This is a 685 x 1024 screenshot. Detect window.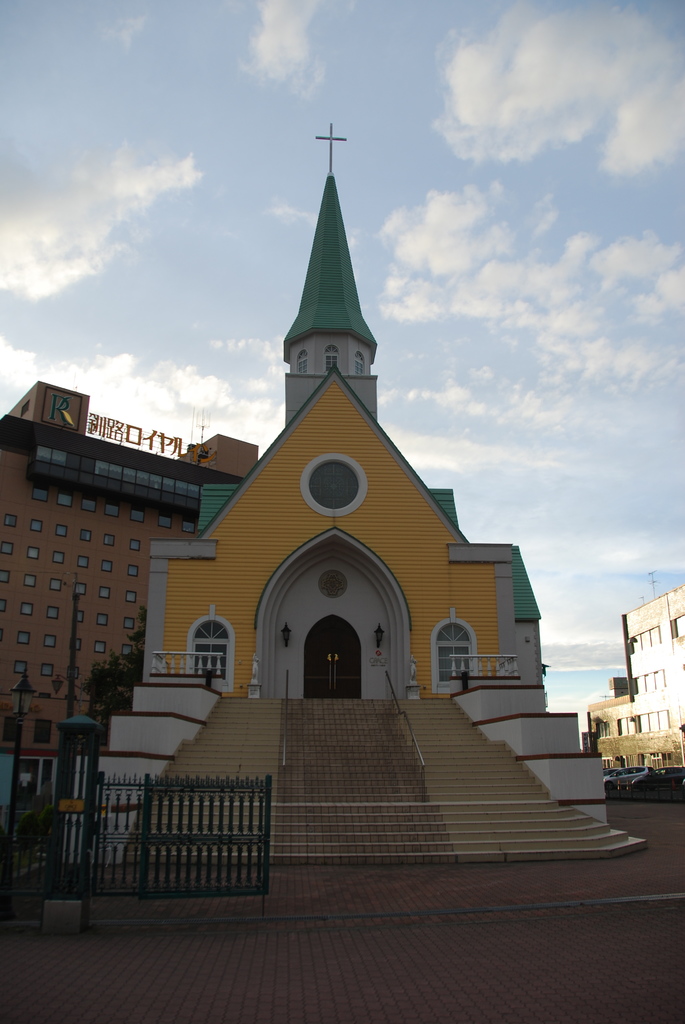
{"left": 301, "top": 454, "right": 366, "bottom": 520}.
